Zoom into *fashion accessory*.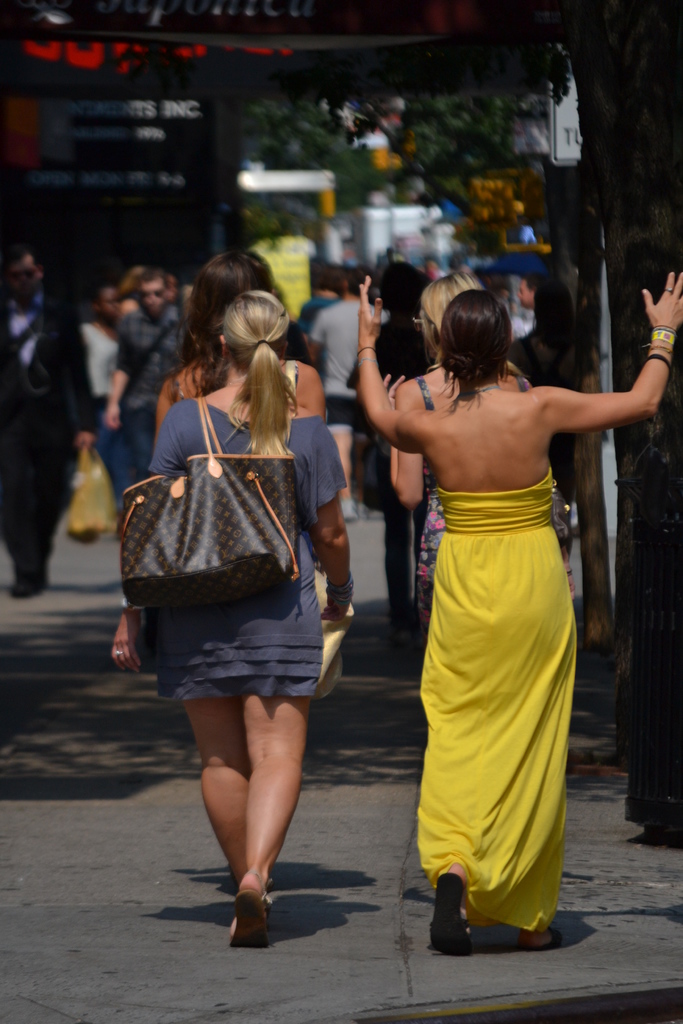
Zoom target: x1=525 y1=929 x2=564 y2=955.
